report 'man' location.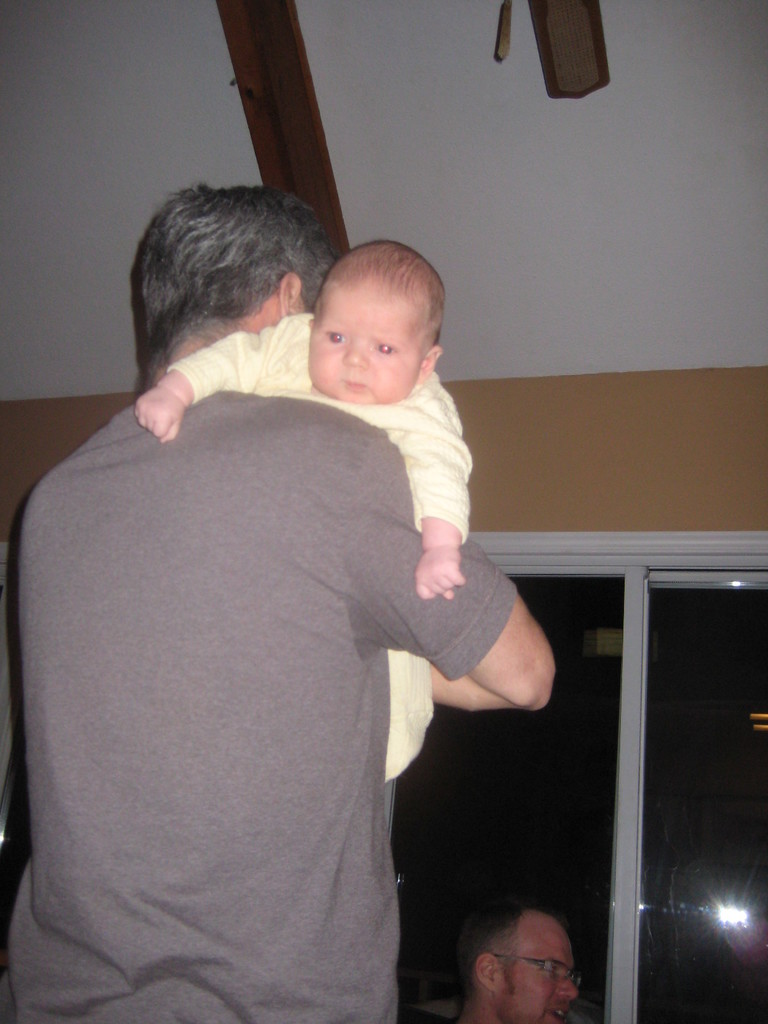
Report: [5, 192, 551, 1023].
